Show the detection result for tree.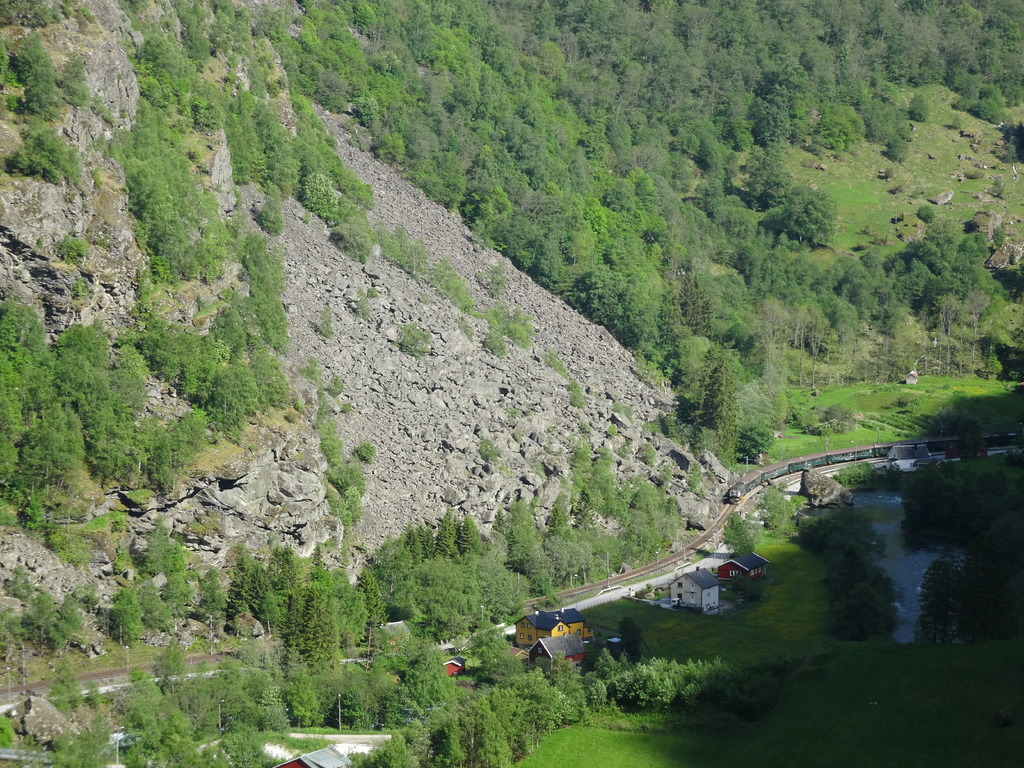
(228, 561, 280, 623).
